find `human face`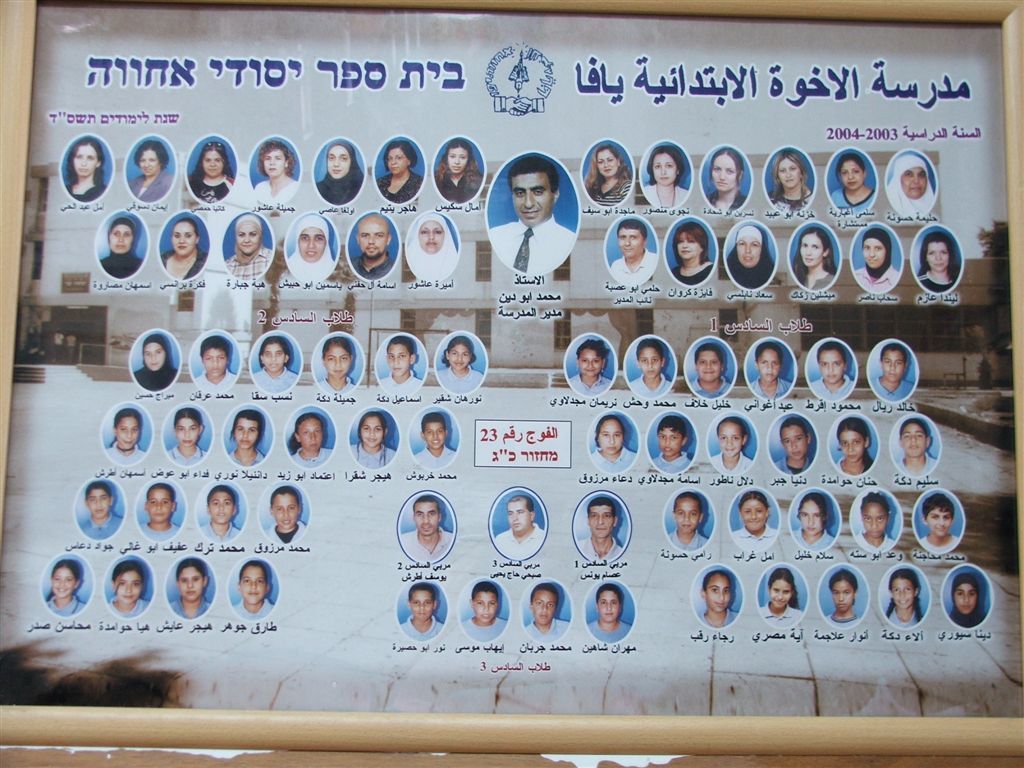
[779,158,801,187]
